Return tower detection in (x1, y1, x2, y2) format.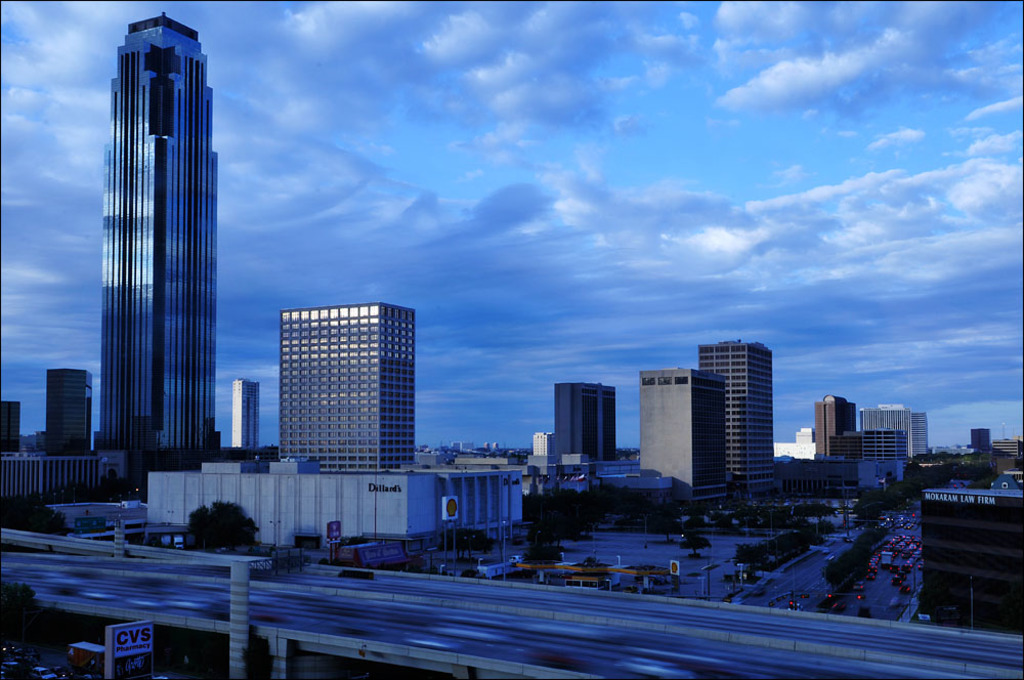
(236, 375, 257, 447).
